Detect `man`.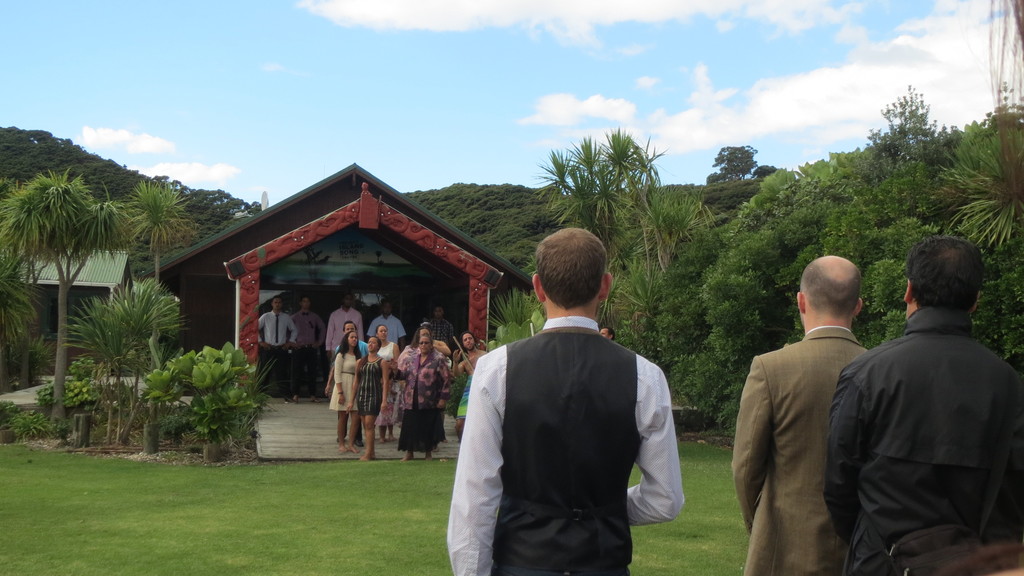
Detected at [733, 255, 871, 575].
